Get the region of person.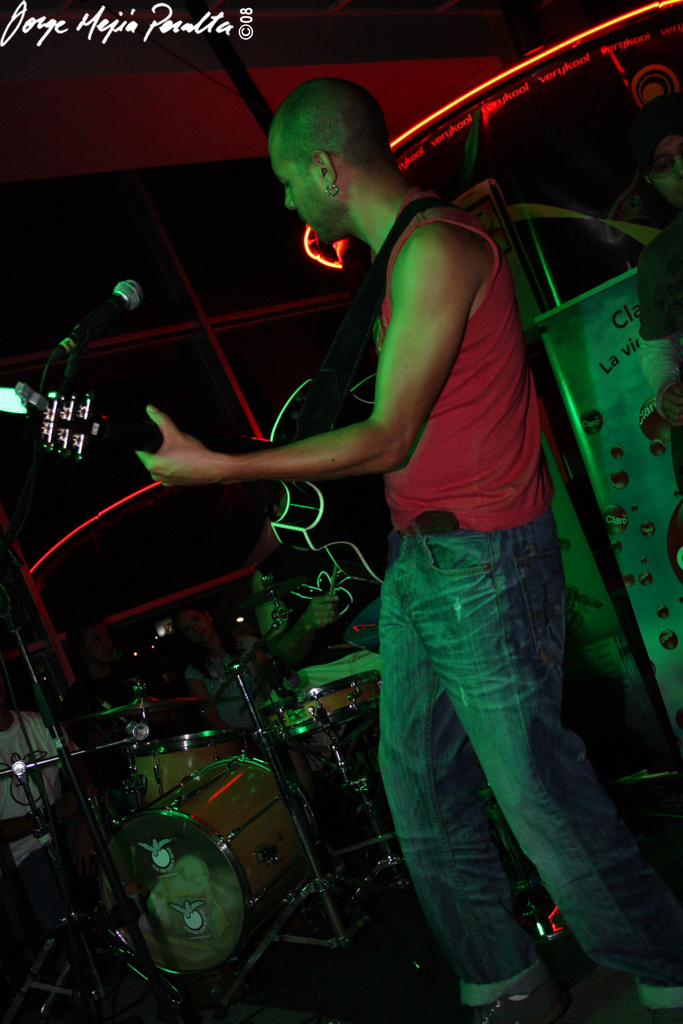
box(0, 697, 106, 1016).
